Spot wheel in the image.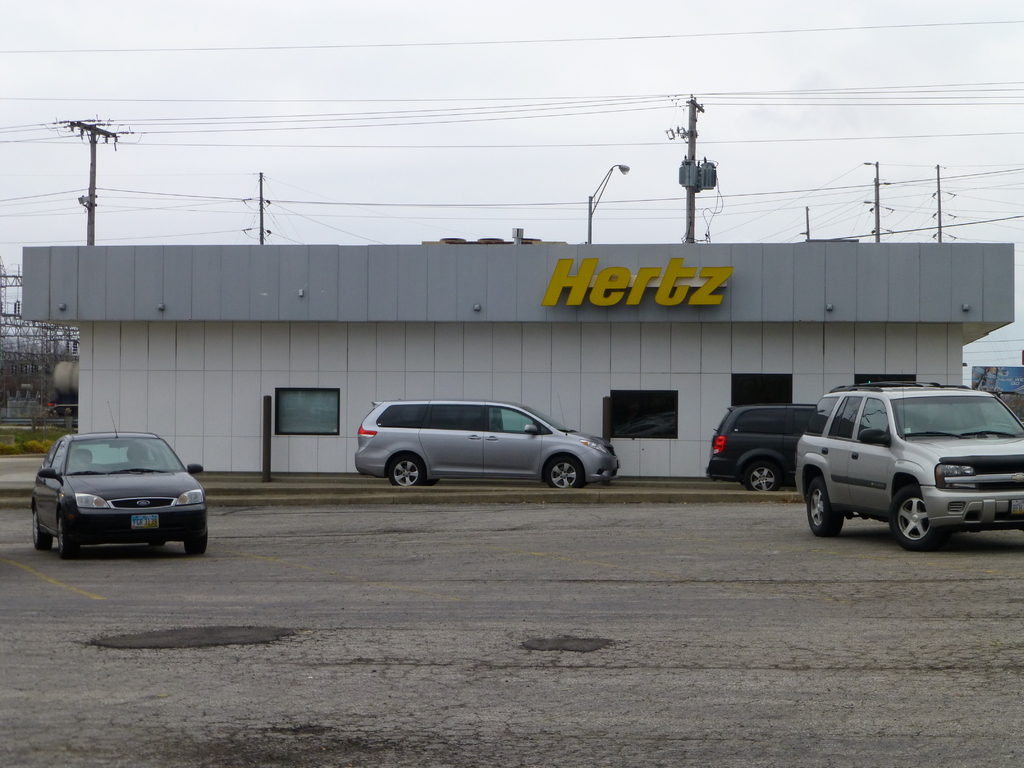
wheel found at crop(889, 488, 938, 550).
